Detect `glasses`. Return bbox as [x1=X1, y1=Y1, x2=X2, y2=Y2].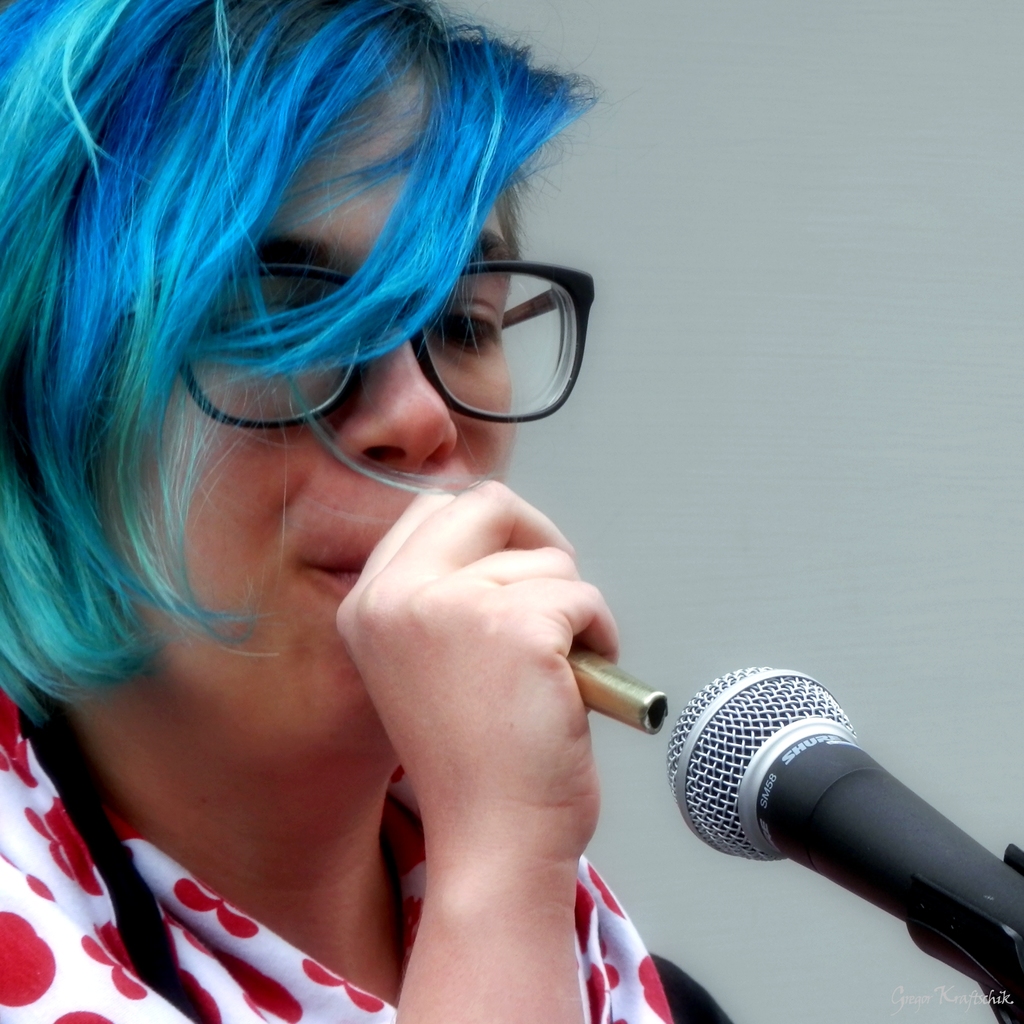
[x1=230, y1=234, x2=589, y2=436].
